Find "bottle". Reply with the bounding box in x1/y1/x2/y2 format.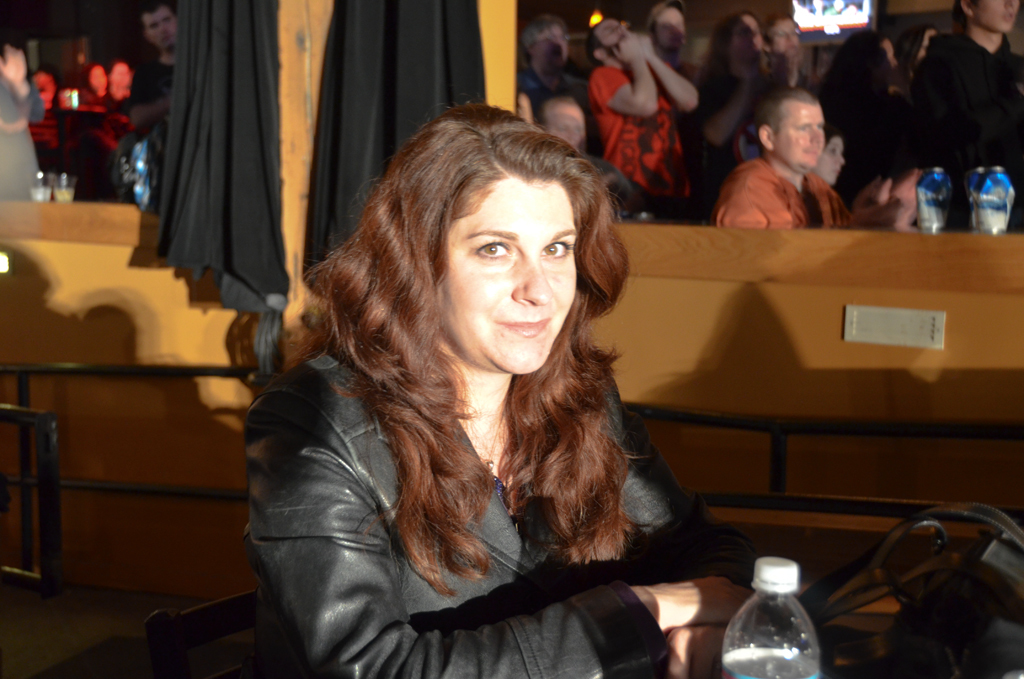
915/165/945/240.
